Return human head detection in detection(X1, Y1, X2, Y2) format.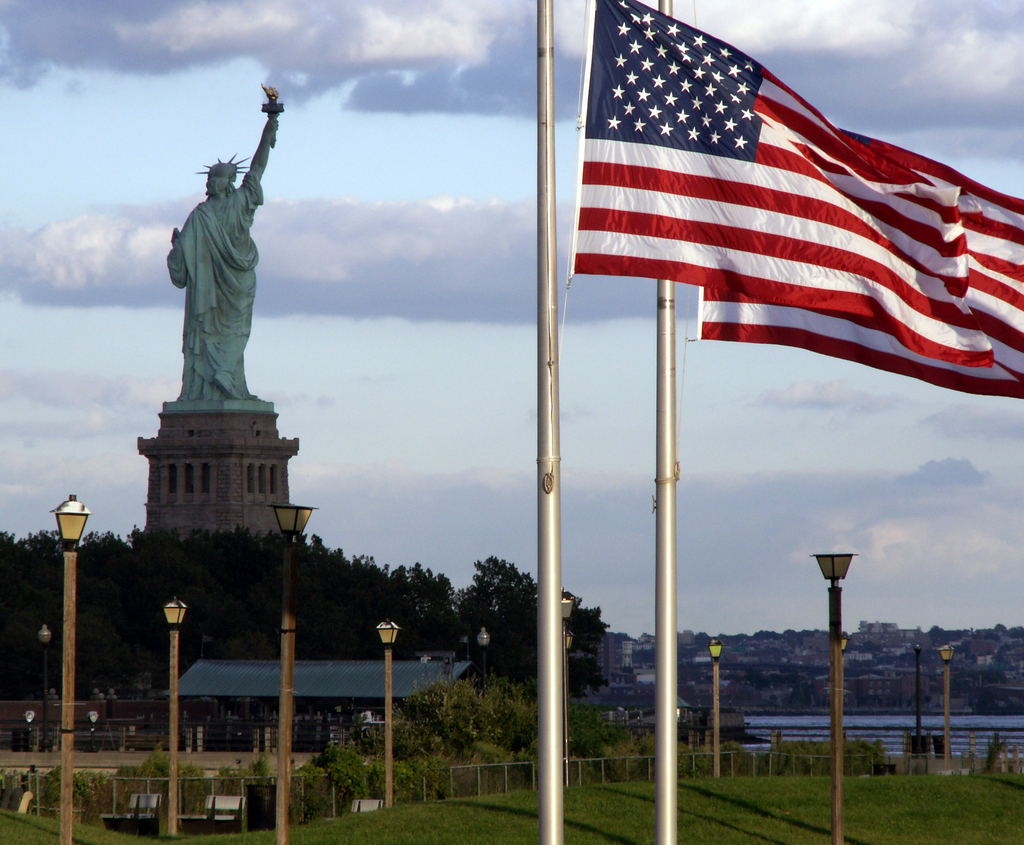
detection(205, 165, 236, 189).
